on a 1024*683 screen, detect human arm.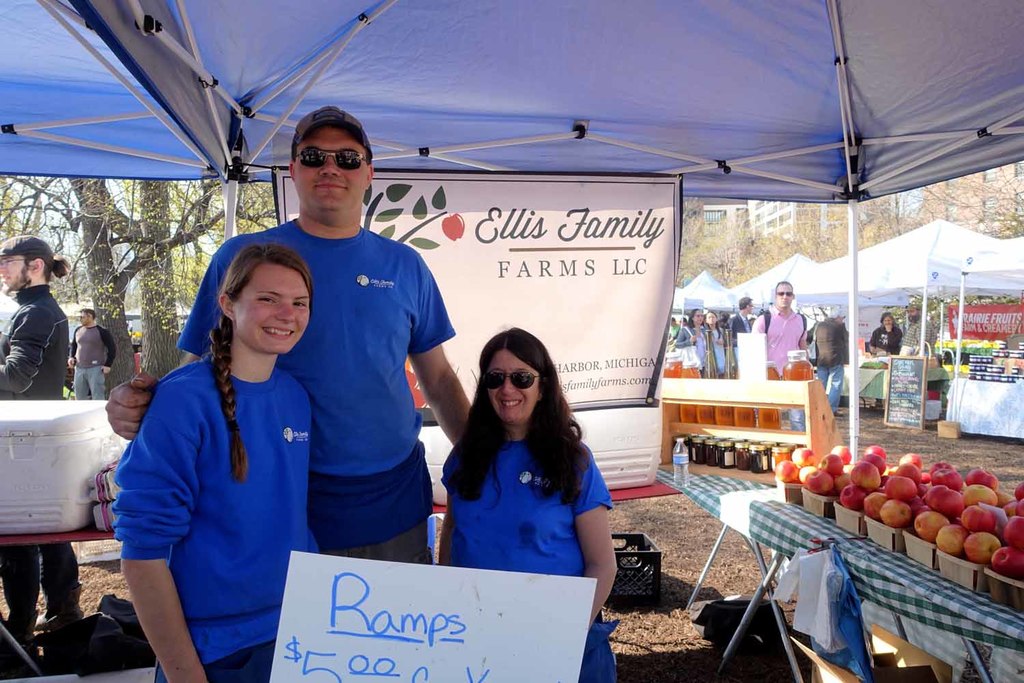
bbox=[567, 450, 623, 625].
